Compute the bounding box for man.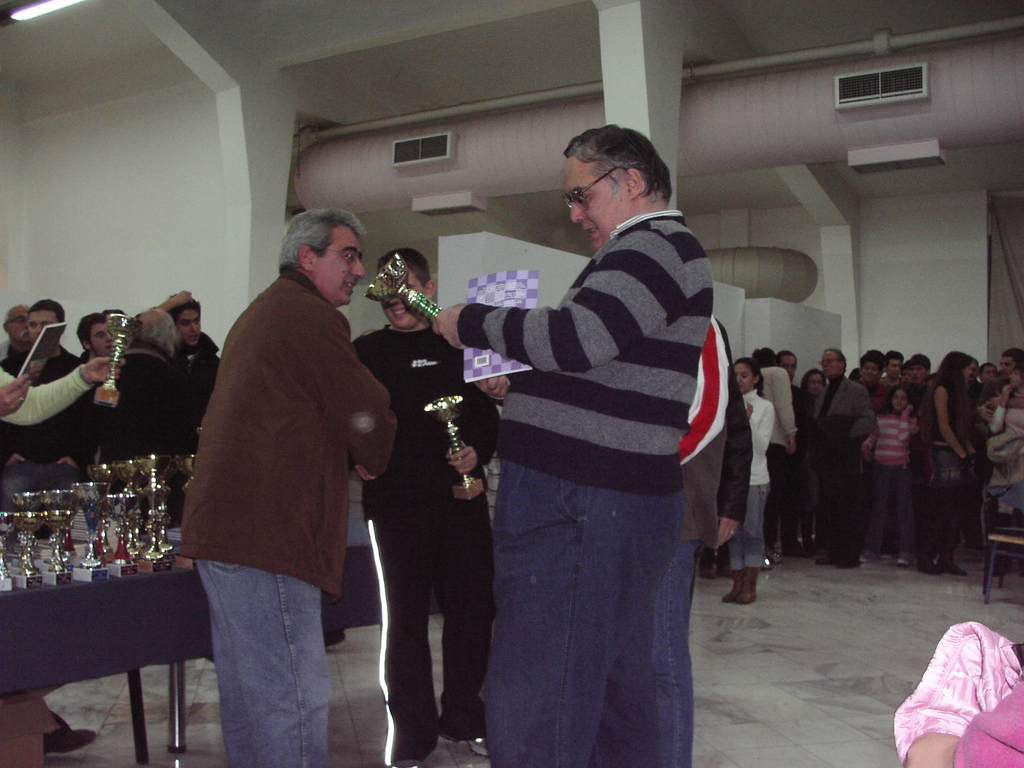
{"x1": 97, "y1": 303, "x2": 195, "y2": 472}.
